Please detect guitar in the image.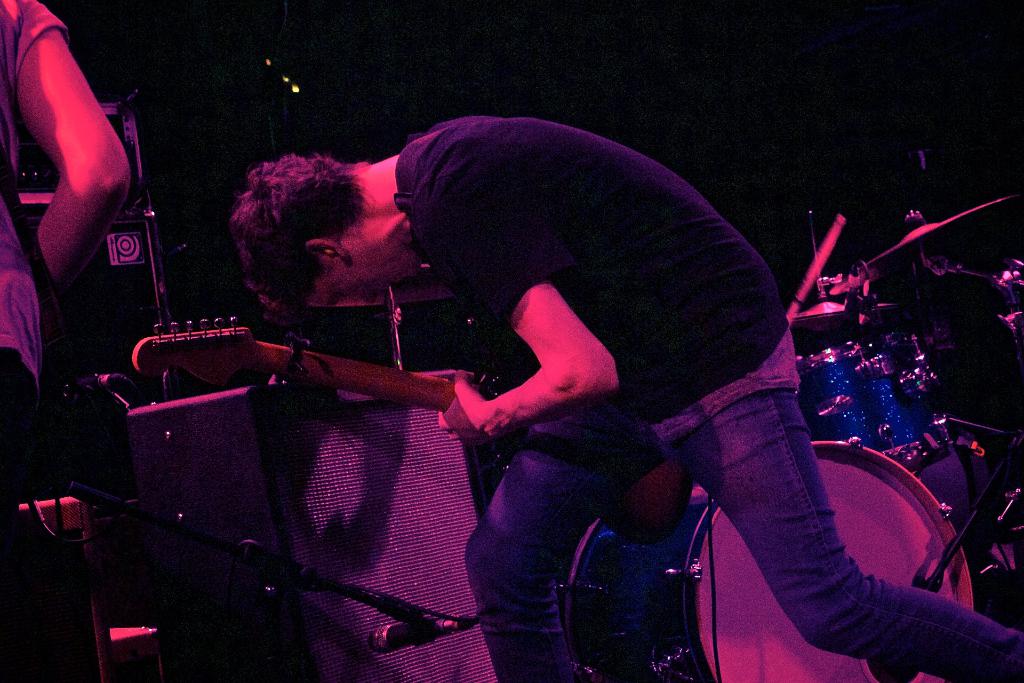
select_region(129, 322, 698, 539).
